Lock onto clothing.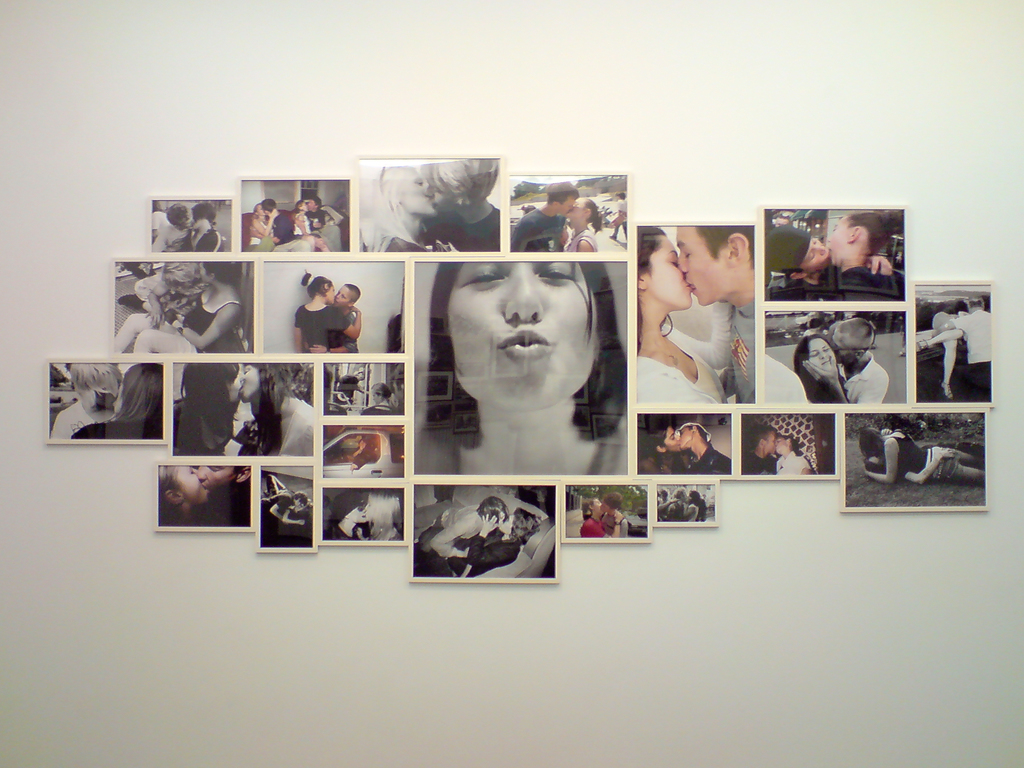
Locked: region(271, 216, 303, 255).
